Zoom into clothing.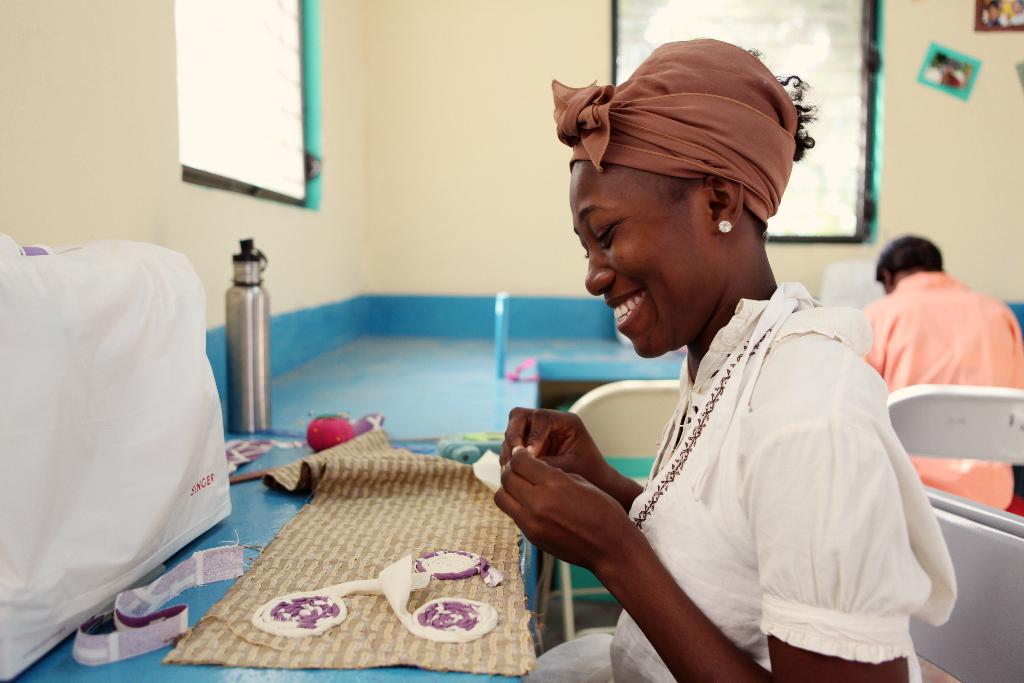
Zoom target: 529,274,954,678.
